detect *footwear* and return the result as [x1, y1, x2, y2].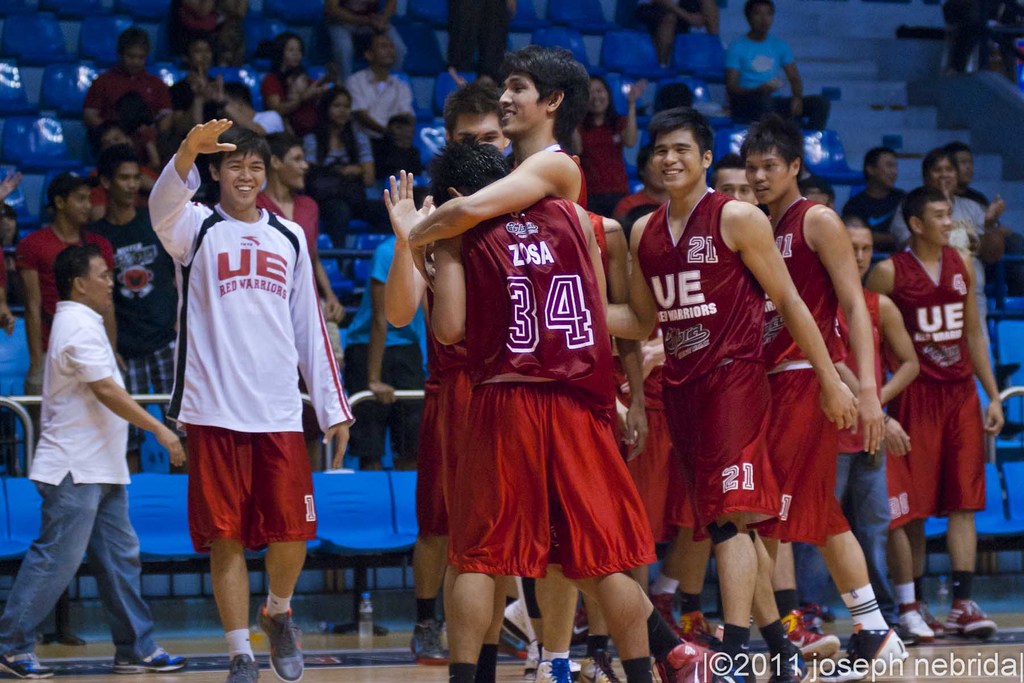
[817, 628, 907, 682].
